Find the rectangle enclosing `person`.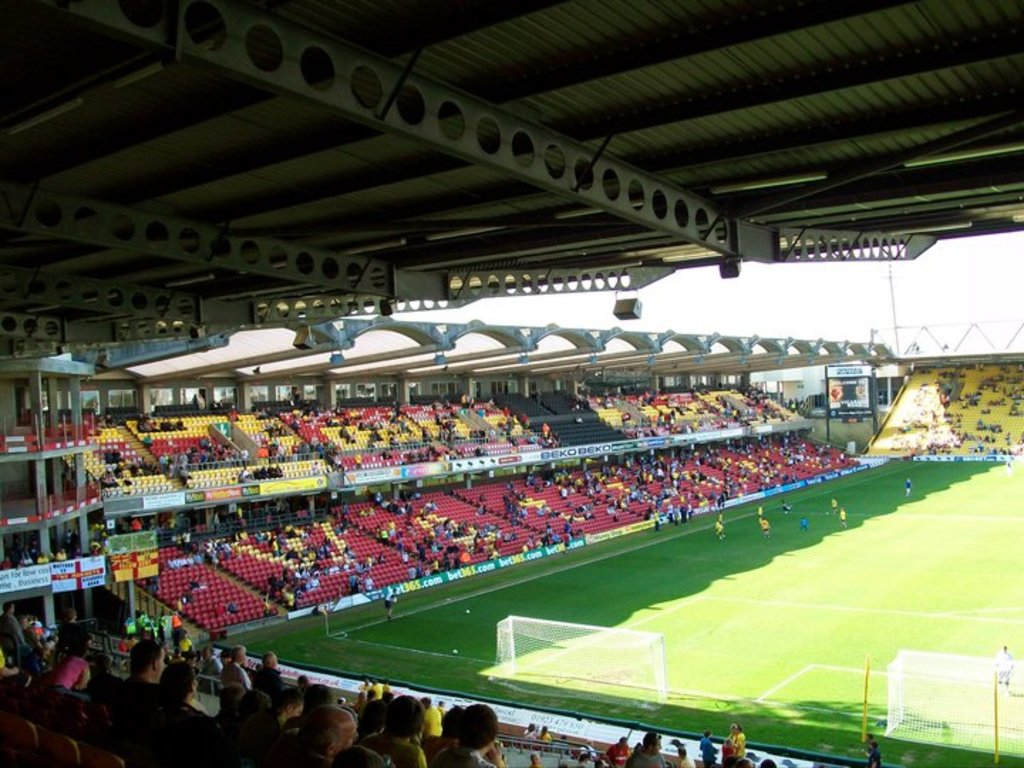
[left=1006, top=462, right=1015, bottom=475].
